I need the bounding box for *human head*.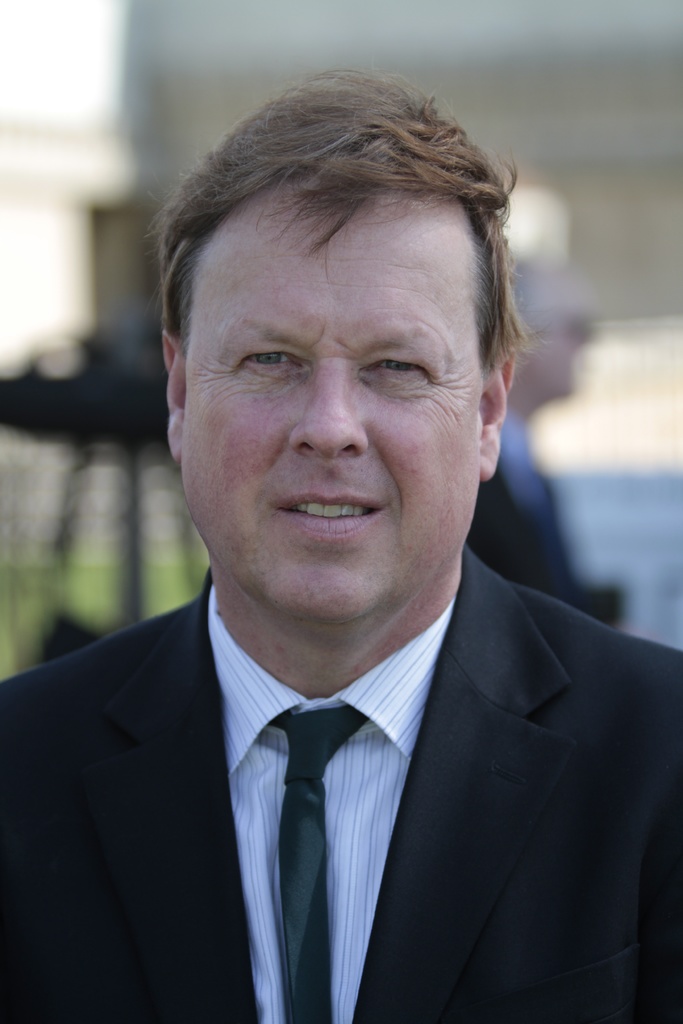
Here it is: l=157, t=52, r=515, b=606.
